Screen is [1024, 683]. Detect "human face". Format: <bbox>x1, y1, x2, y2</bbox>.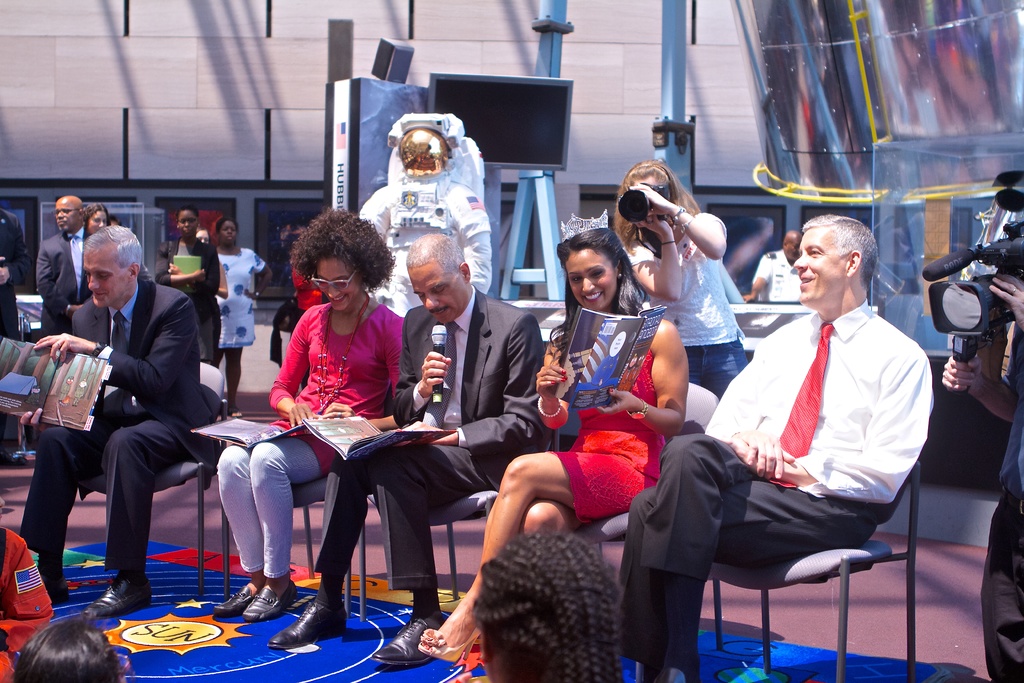
<bbox>86, 207, 105, 231</bbox>.
